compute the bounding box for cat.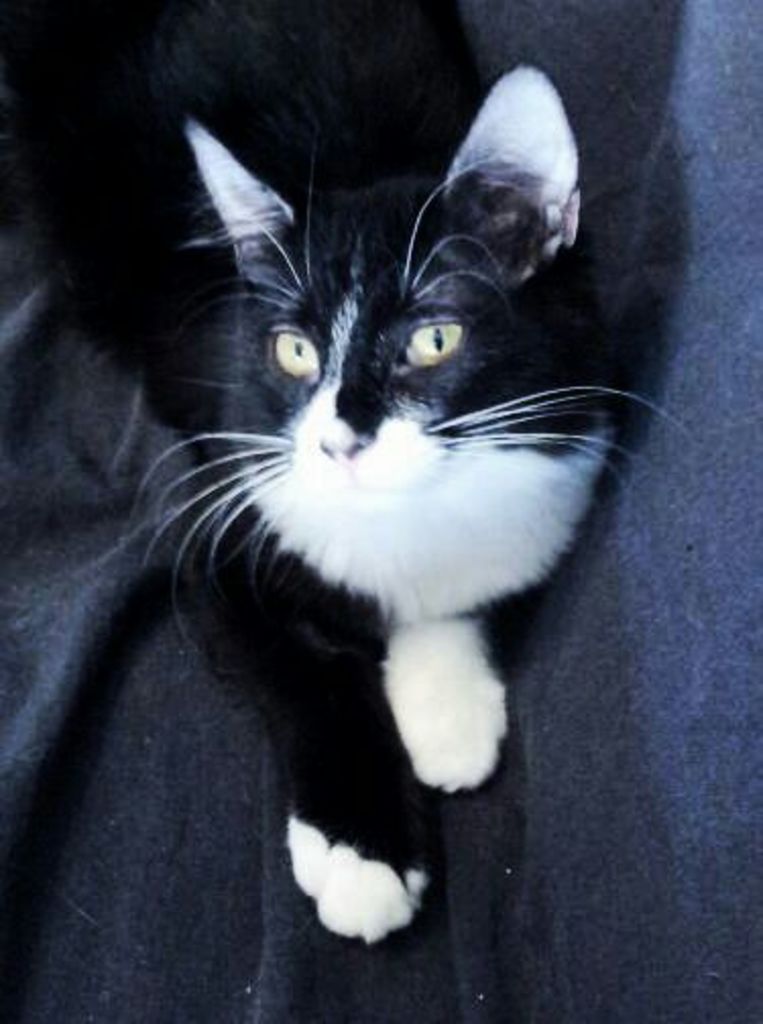
crop(120, 69, 686, 947).
